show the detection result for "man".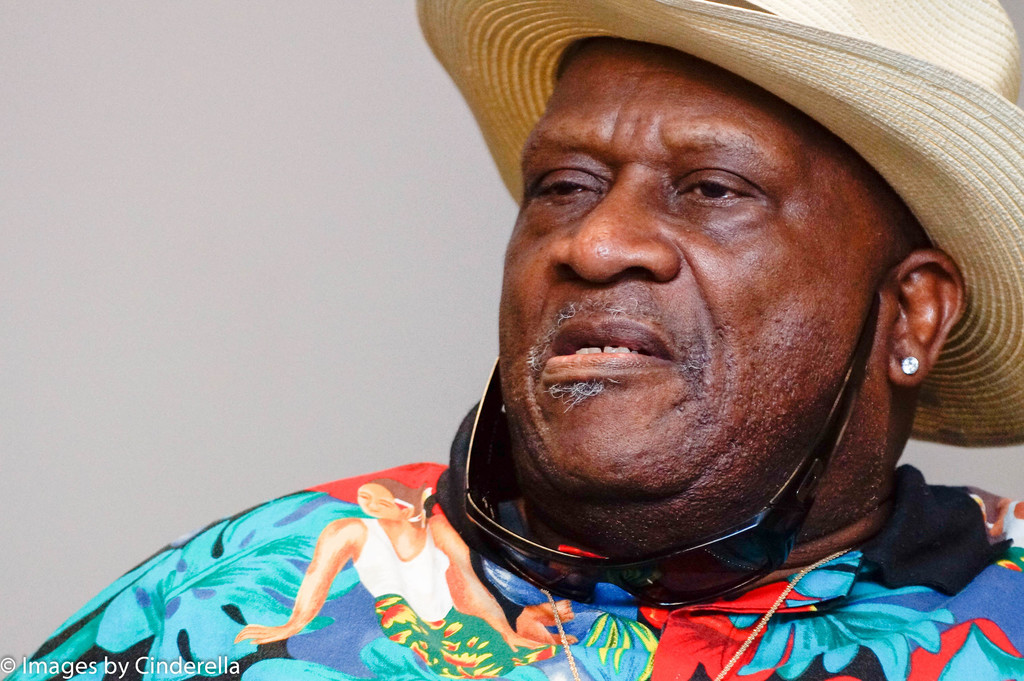
bbox=(114, 21, 1023, 668).
